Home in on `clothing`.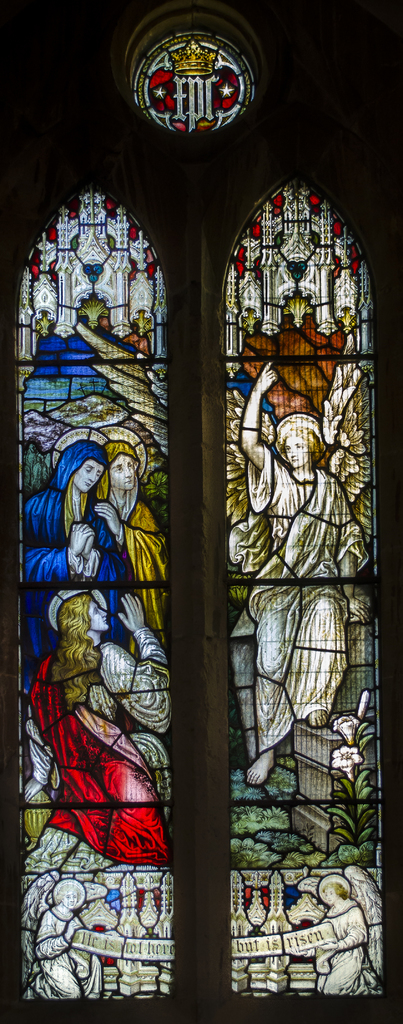
Homed in at box=[39, 644, 173, 874].
